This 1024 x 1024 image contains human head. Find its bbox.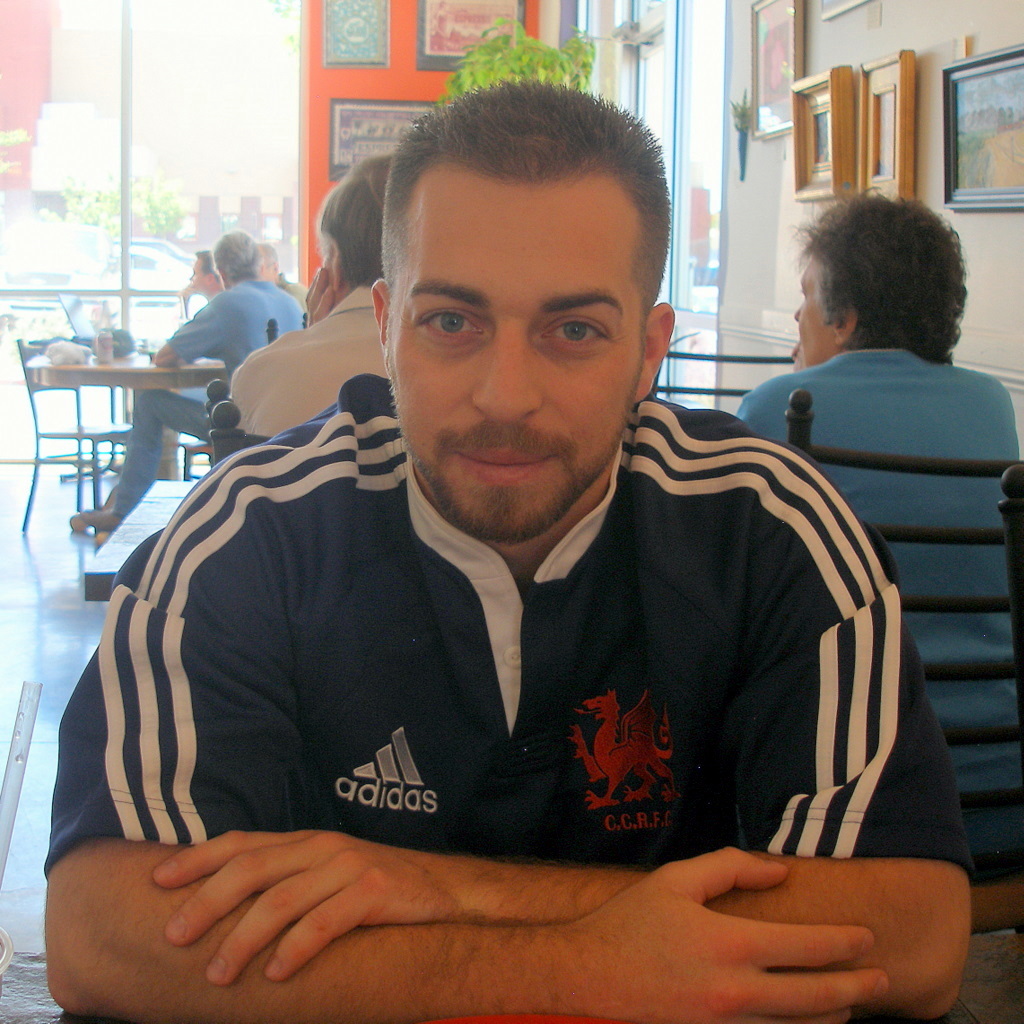
359, 82, 684, 493.
